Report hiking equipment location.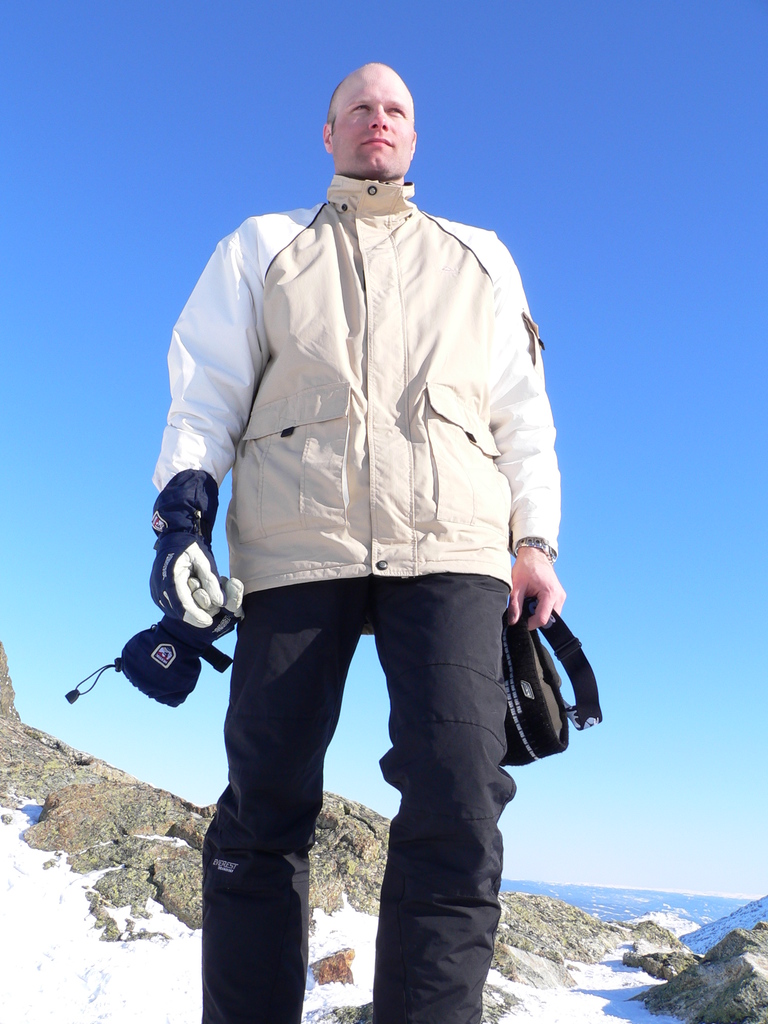
Report: <bbox>72, 570, 247, 708</bbox>.
